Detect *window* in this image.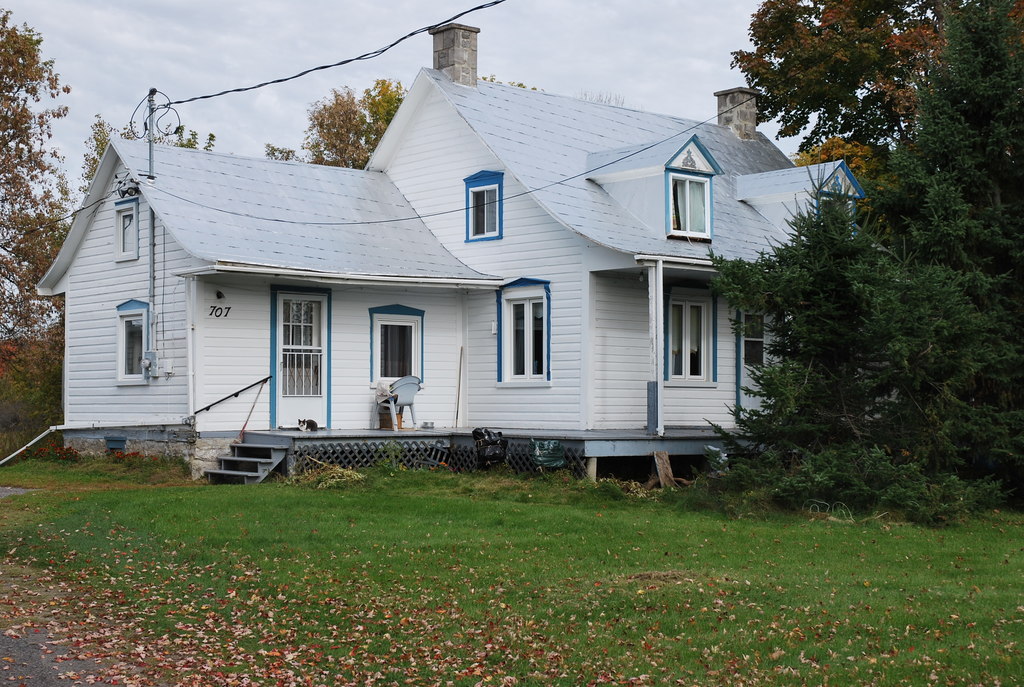
Detection: 465, 170, 504, 241.
